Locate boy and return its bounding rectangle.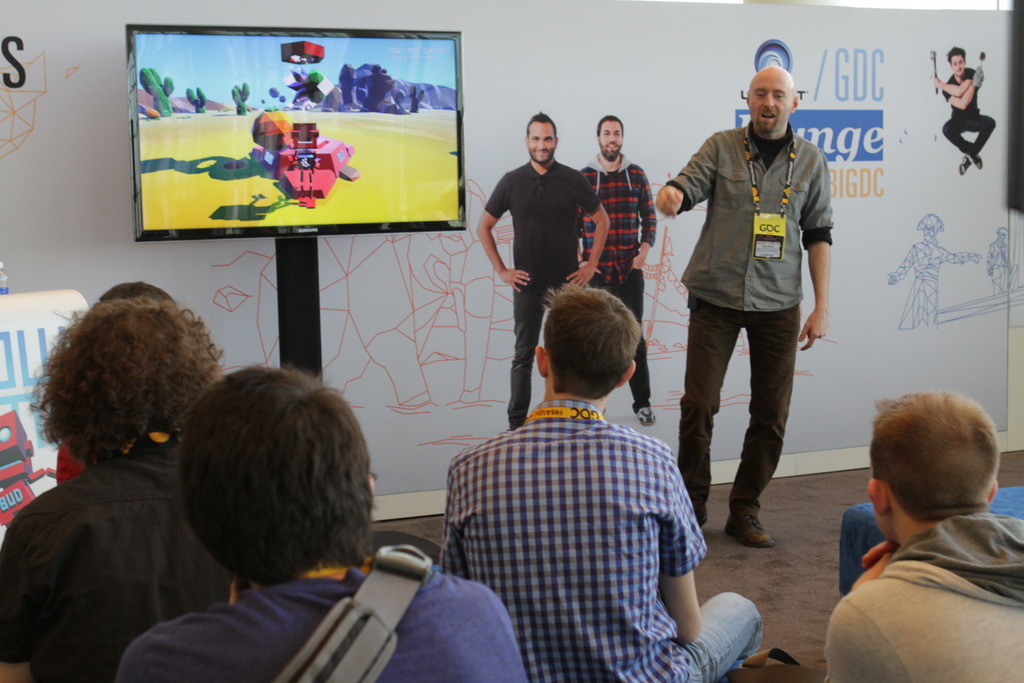
x1=802, y1=378, x2=1020, y2=657.
